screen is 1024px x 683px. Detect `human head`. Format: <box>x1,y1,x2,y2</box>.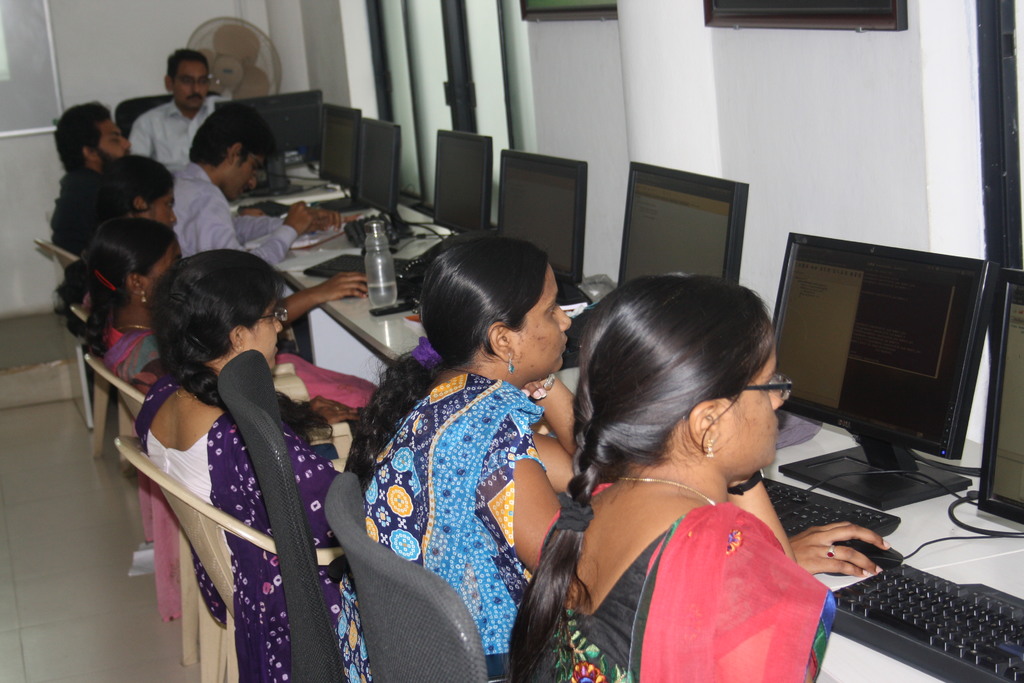
<box>555,266,800,509</box>.
